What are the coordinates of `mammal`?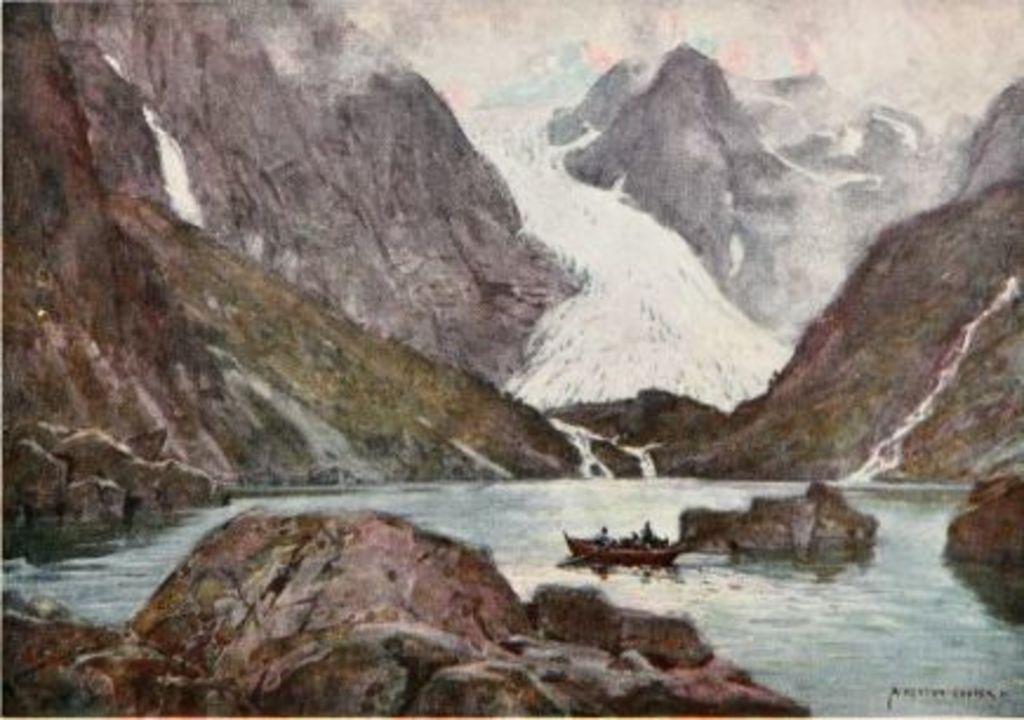
rect(591, 525, 607, 544).
